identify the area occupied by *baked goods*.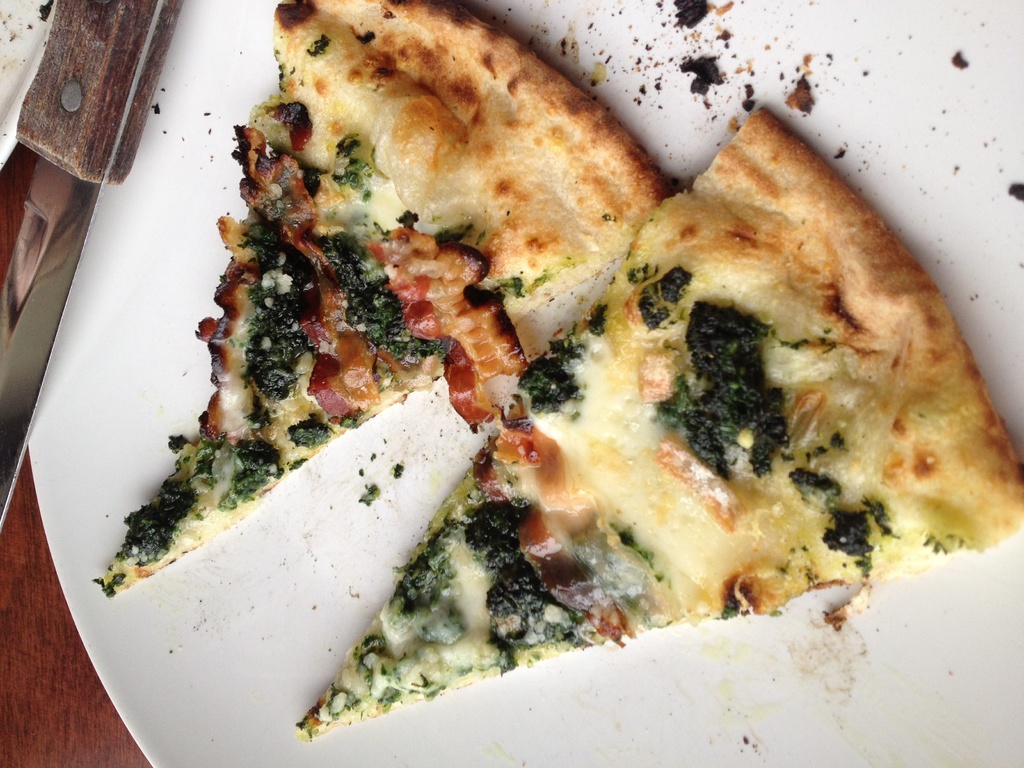
Area: [left=100, top=0, right=673, bottom=605].
